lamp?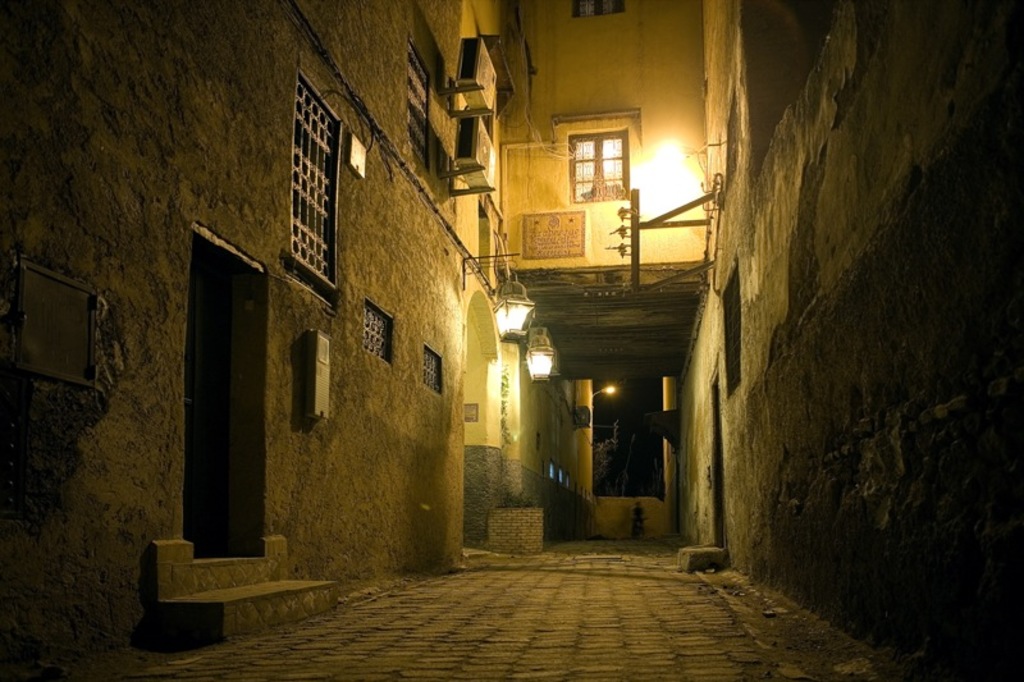
<box>512,312,568,381</box>
